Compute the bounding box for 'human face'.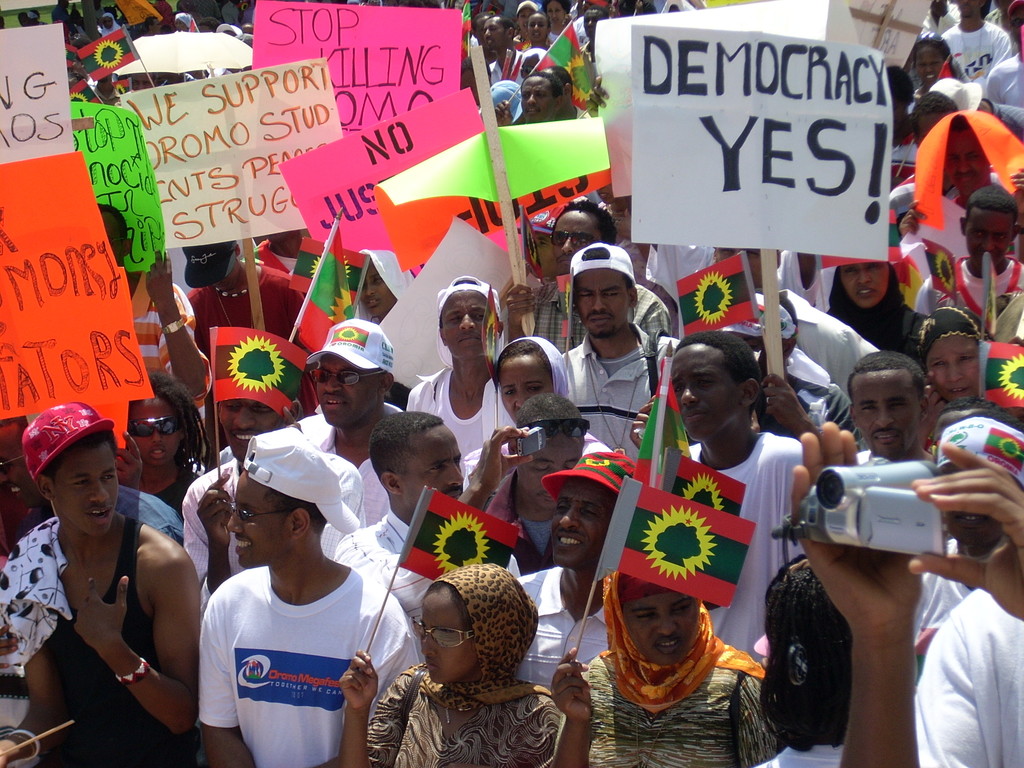
x1=939 y1=122 x2=1001 y2=197.
